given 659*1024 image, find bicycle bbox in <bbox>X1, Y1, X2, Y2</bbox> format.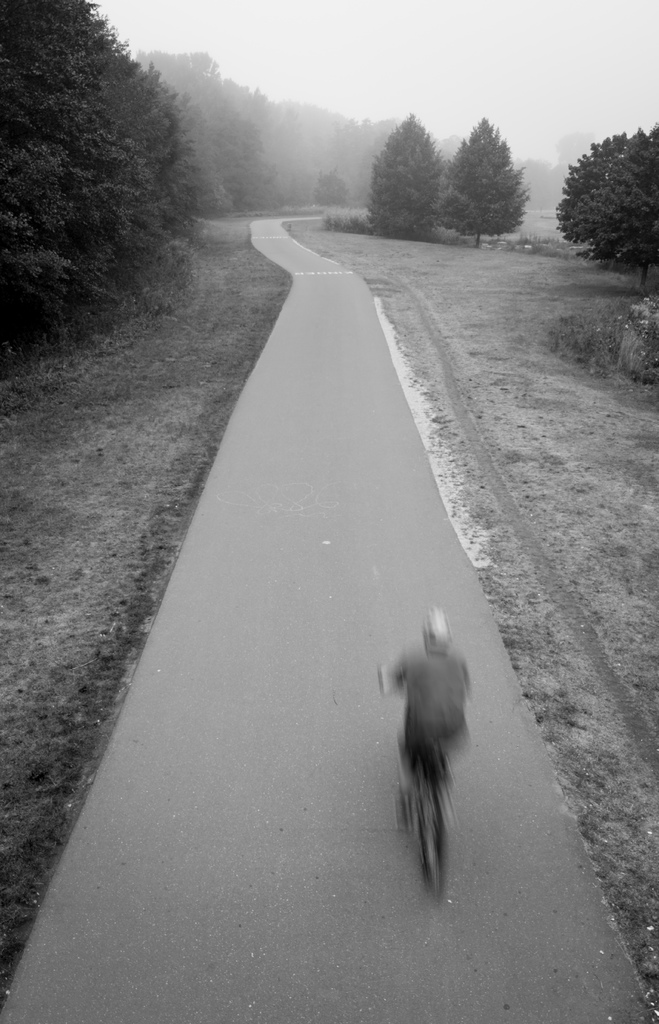
<bbox>382, 669, 452, 881</bbox>.
